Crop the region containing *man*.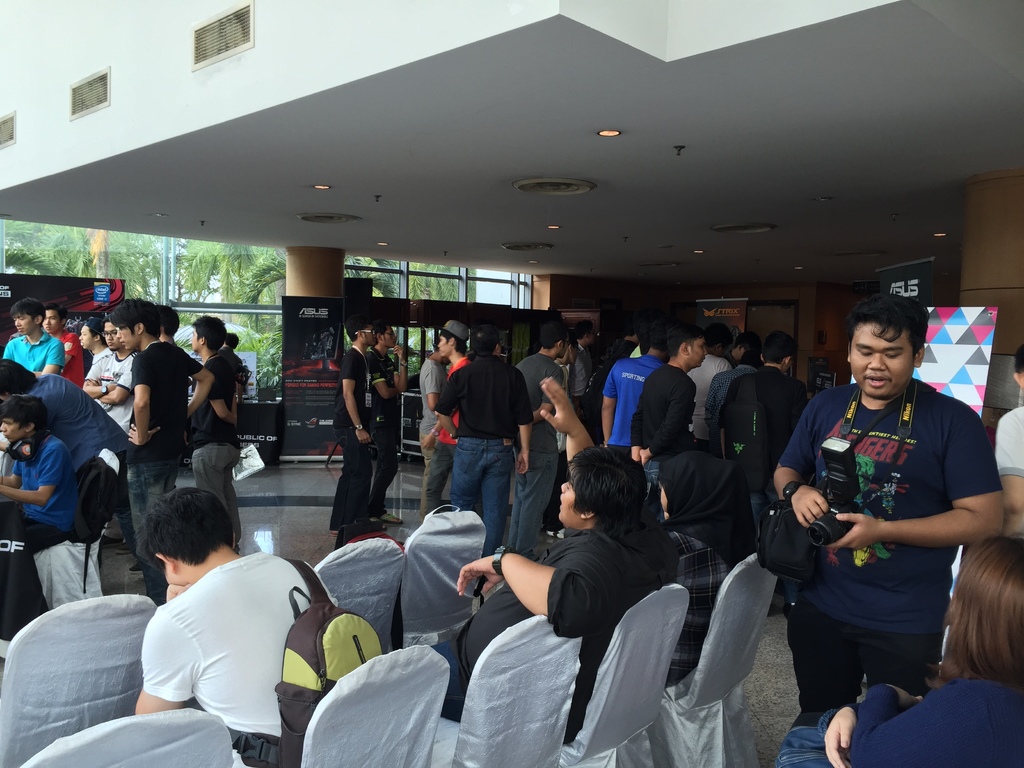
Crop region: select_region(689, 320, 735, 444).
